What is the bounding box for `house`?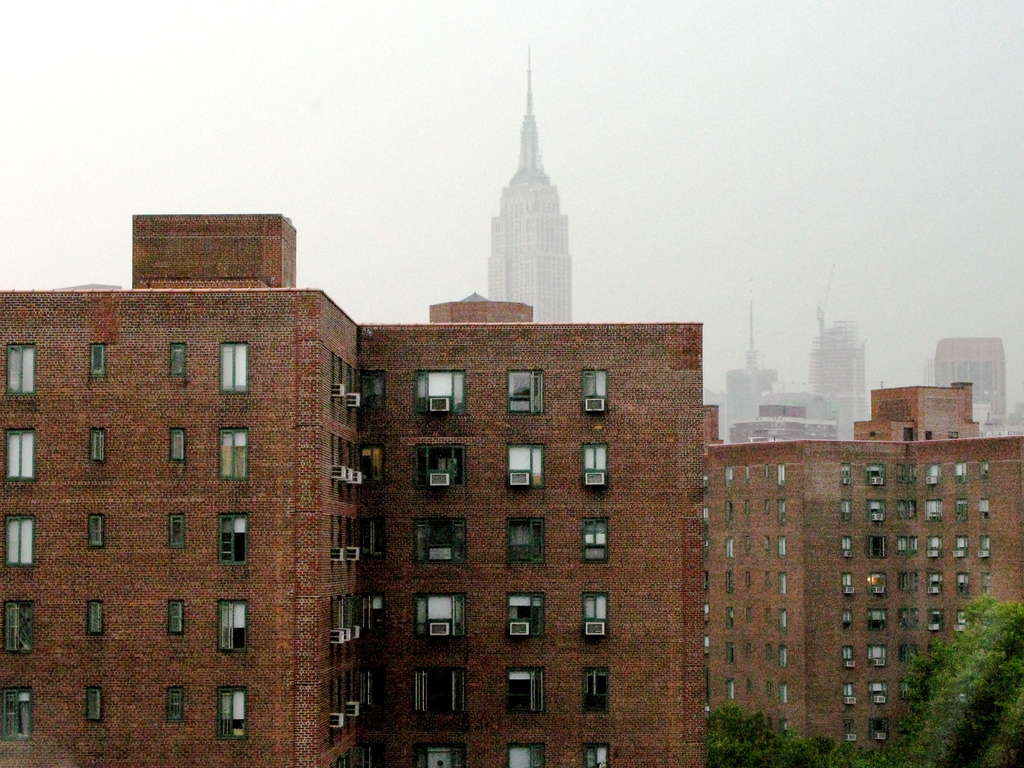
(x1=482, y1=48, x2=571, y2=324).
